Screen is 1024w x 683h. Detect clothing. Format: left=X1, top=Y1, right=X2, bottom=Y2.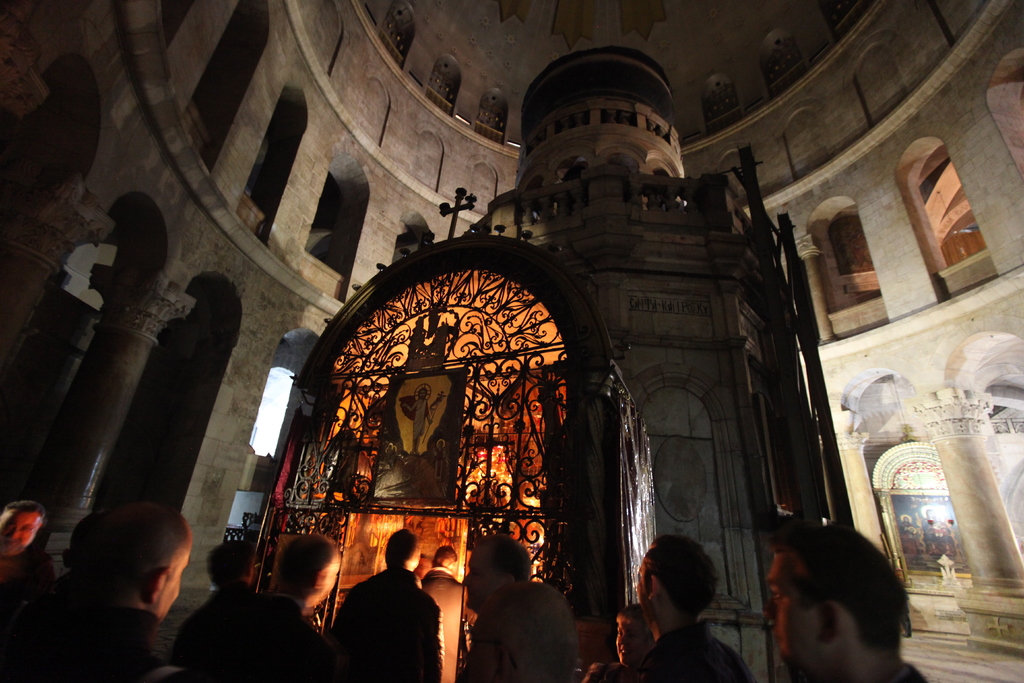
left=433, top=447, right=445, bottom=481.
